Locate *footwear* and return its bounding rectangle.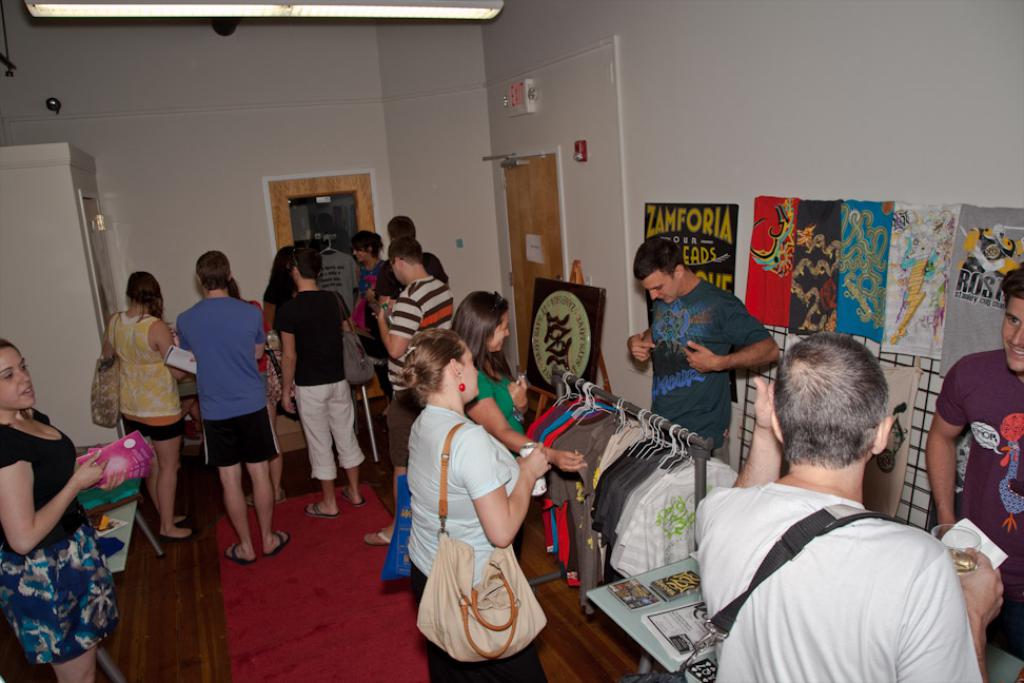
l=223, t=542, r=258, b=561.
